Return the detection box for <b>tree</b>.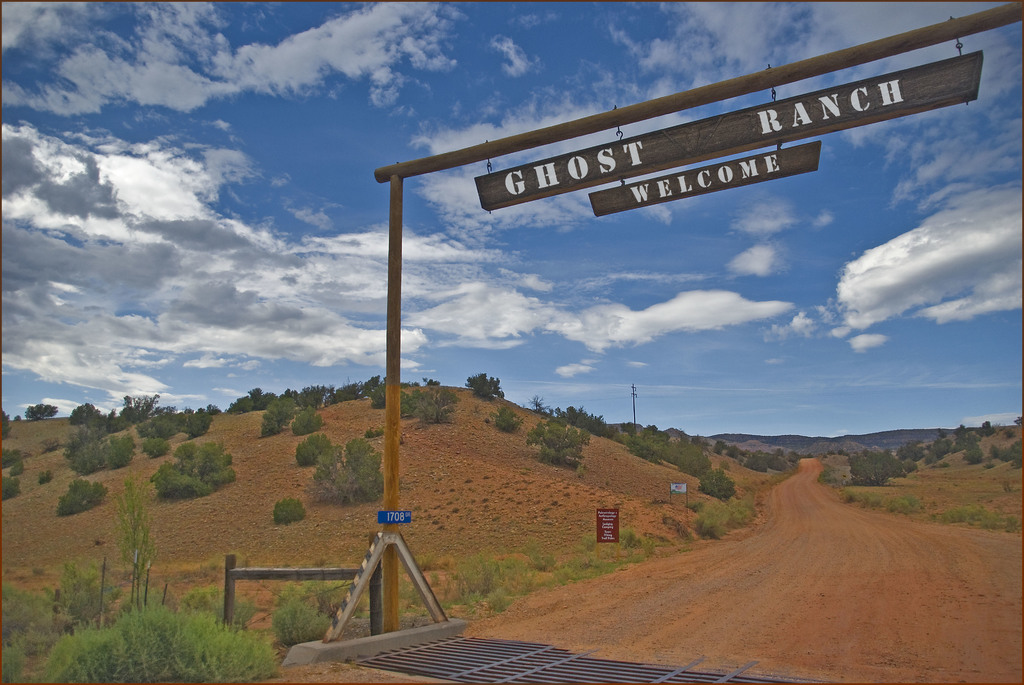
(228, 387, 276, 412).
